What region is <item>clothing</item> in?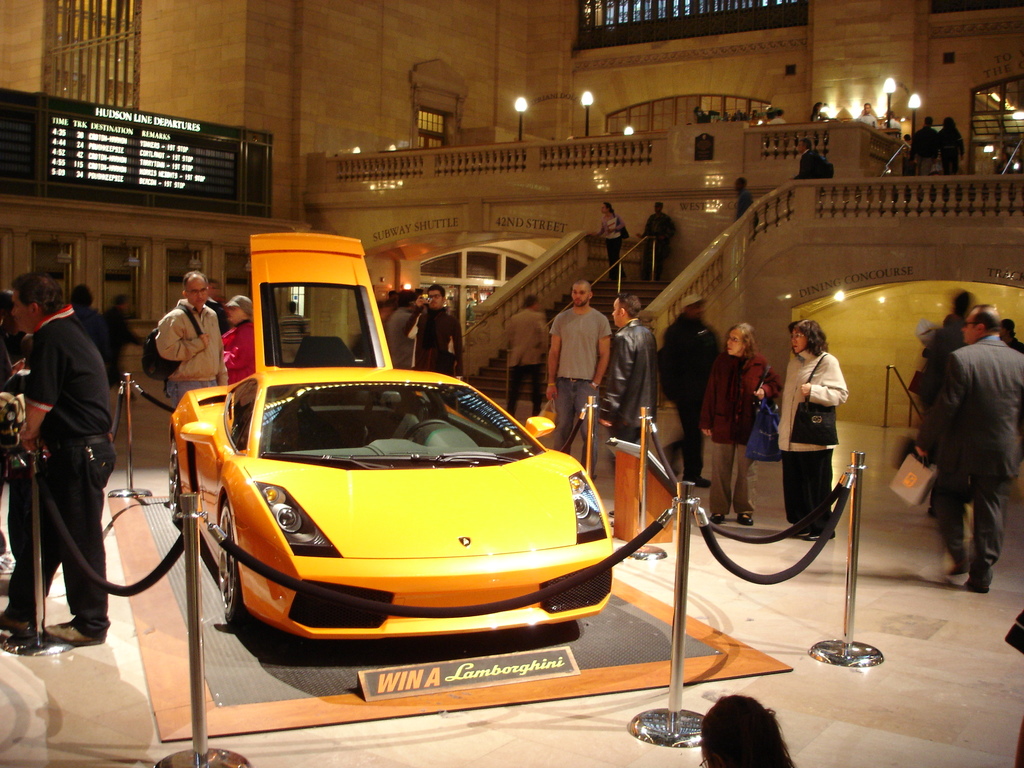
{"left": 0, "top": 300, "right": 121, "bottom": 639}.
